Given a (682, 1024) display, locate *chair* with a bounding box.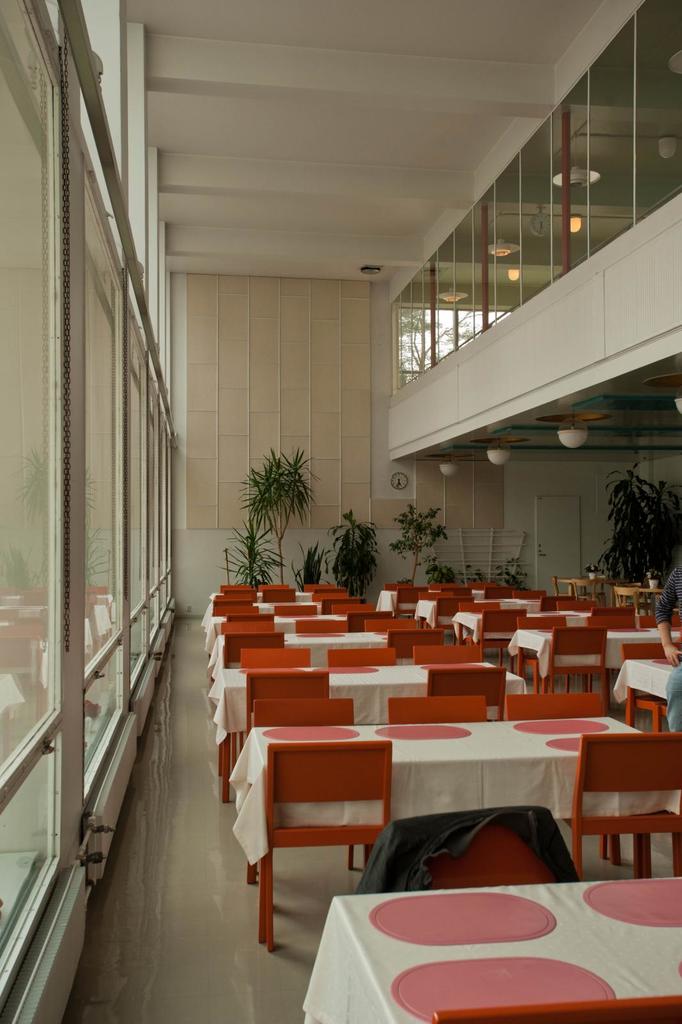
Located: 274 604 318 616.
